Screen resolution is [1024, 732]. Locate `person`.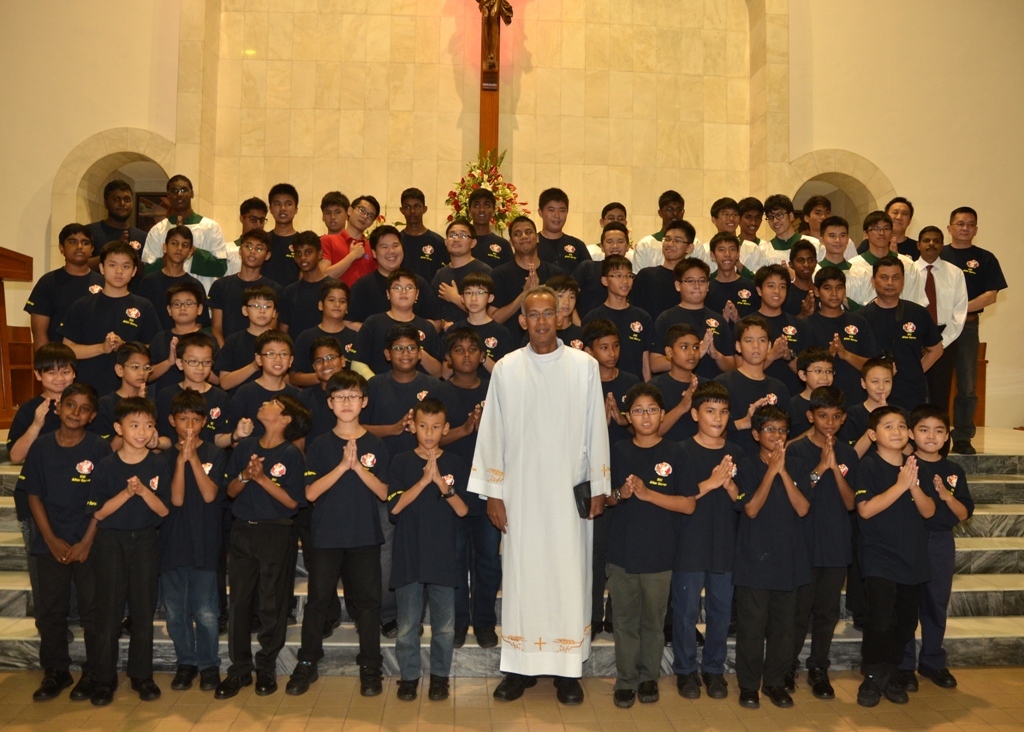
locate(5, 341, 109, 633).
